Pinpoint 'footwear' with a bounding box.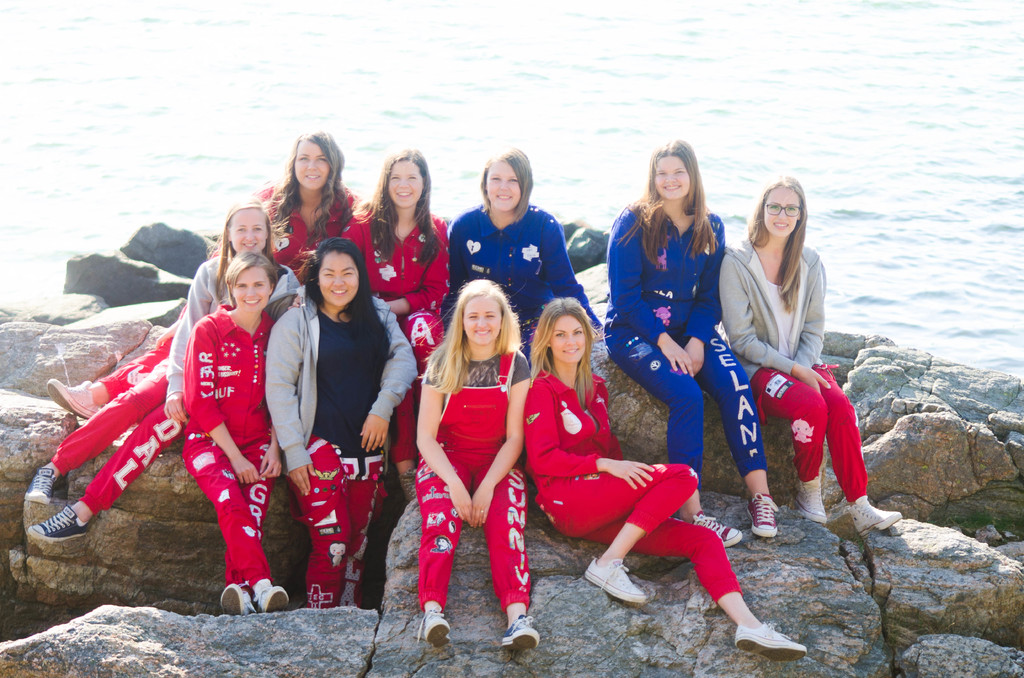
<box>502,613,540,654</box>.
